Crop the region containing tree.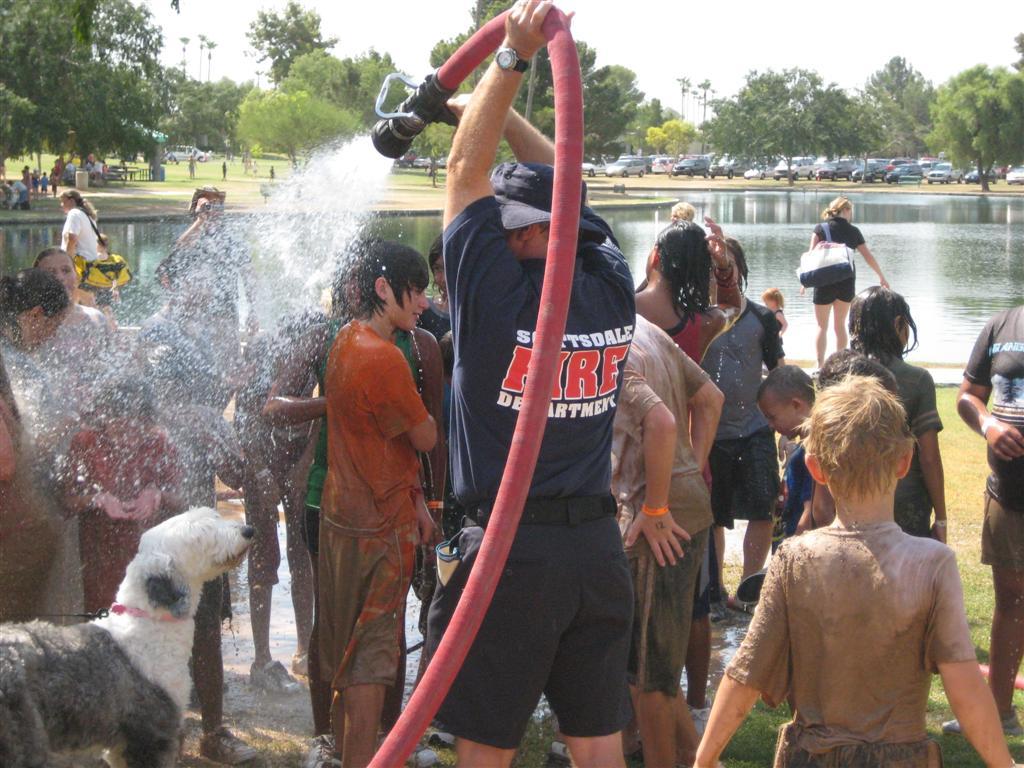
Crop region: bbox(637, 97, 676, 136).
